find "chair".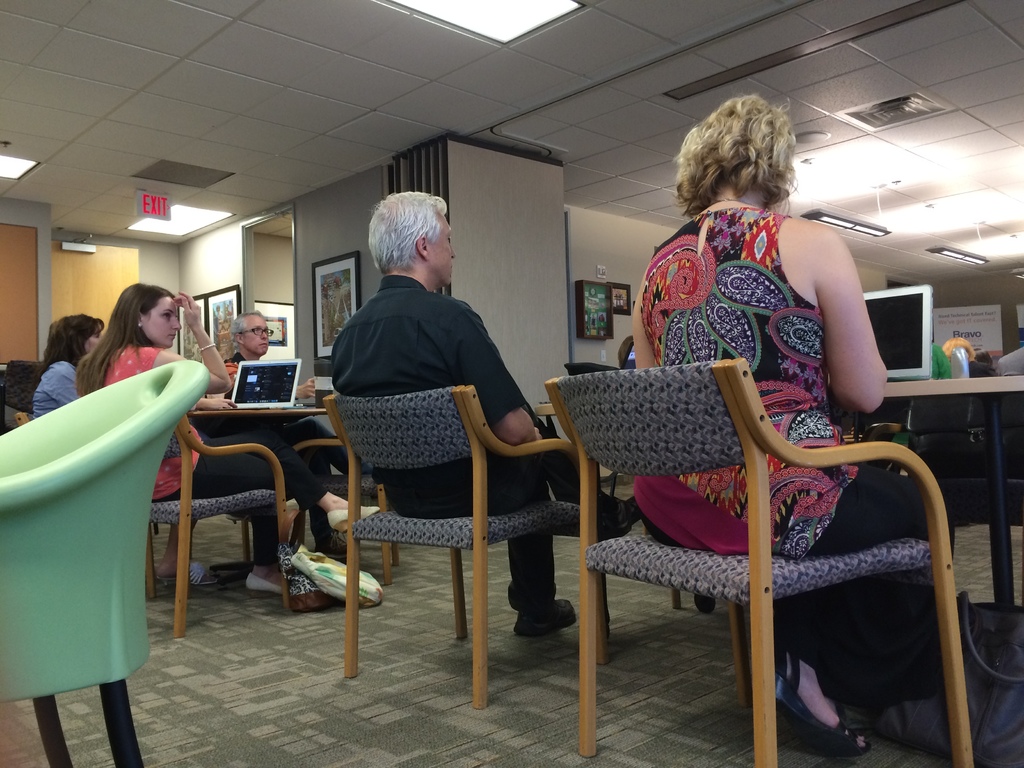
(0,361,49,434).
